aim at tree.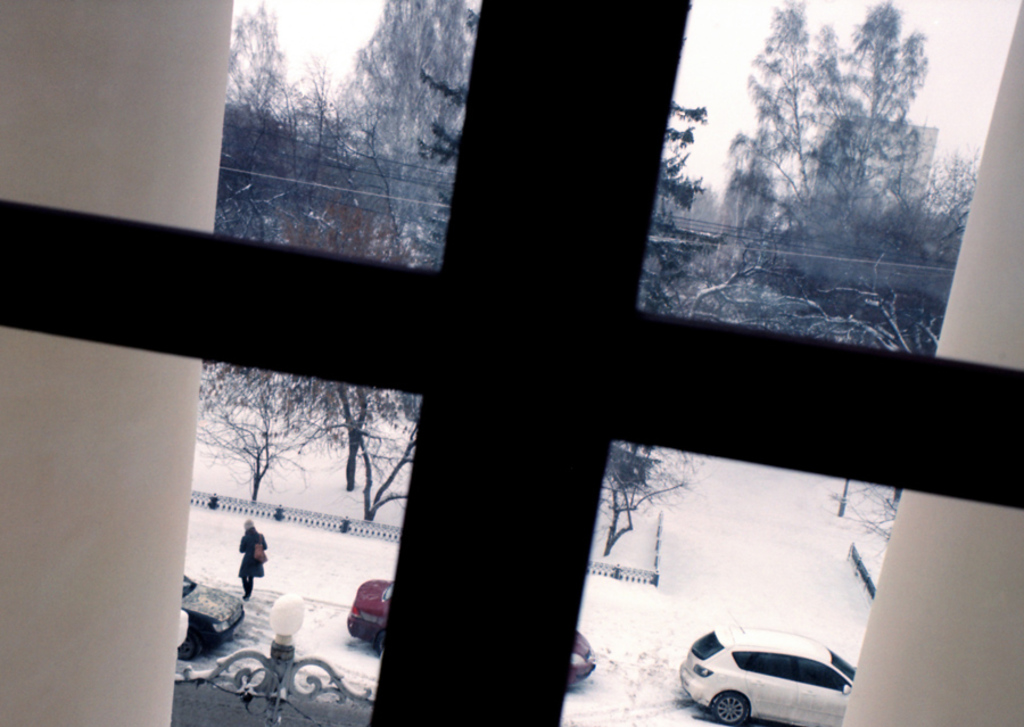
Aimed at {"left": 781, "top": 292, "right": 945, "bottom": 505}.
